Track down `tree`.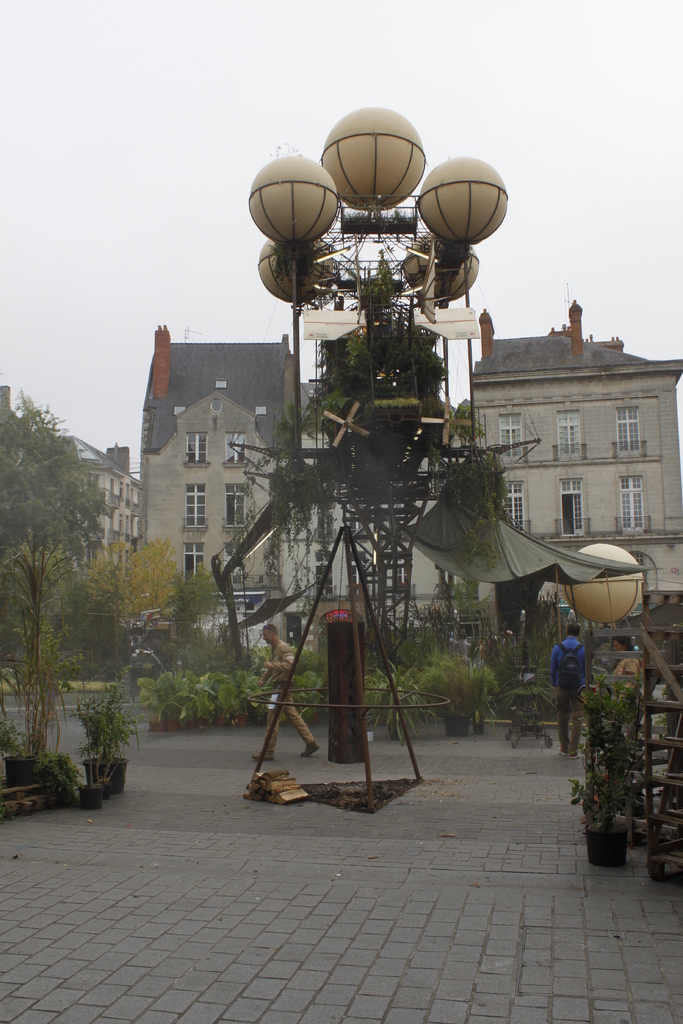
Tracked to [left=0, top=384, right=117, bottom=753].
